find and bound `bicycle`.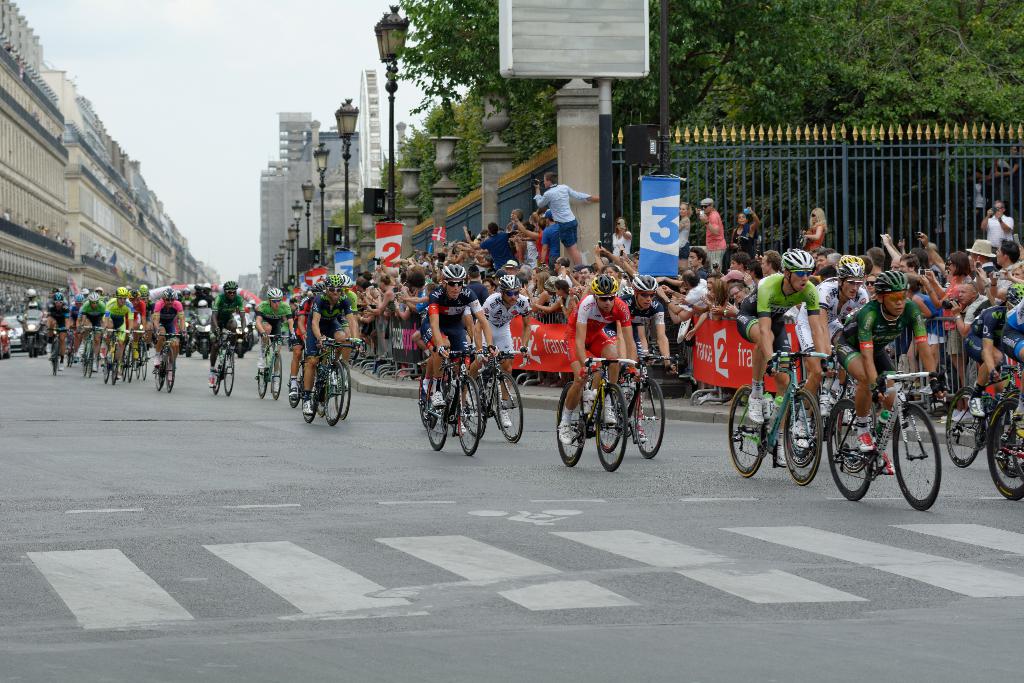
Bound: x1=828 y1=371 x2=941 y2=511.
